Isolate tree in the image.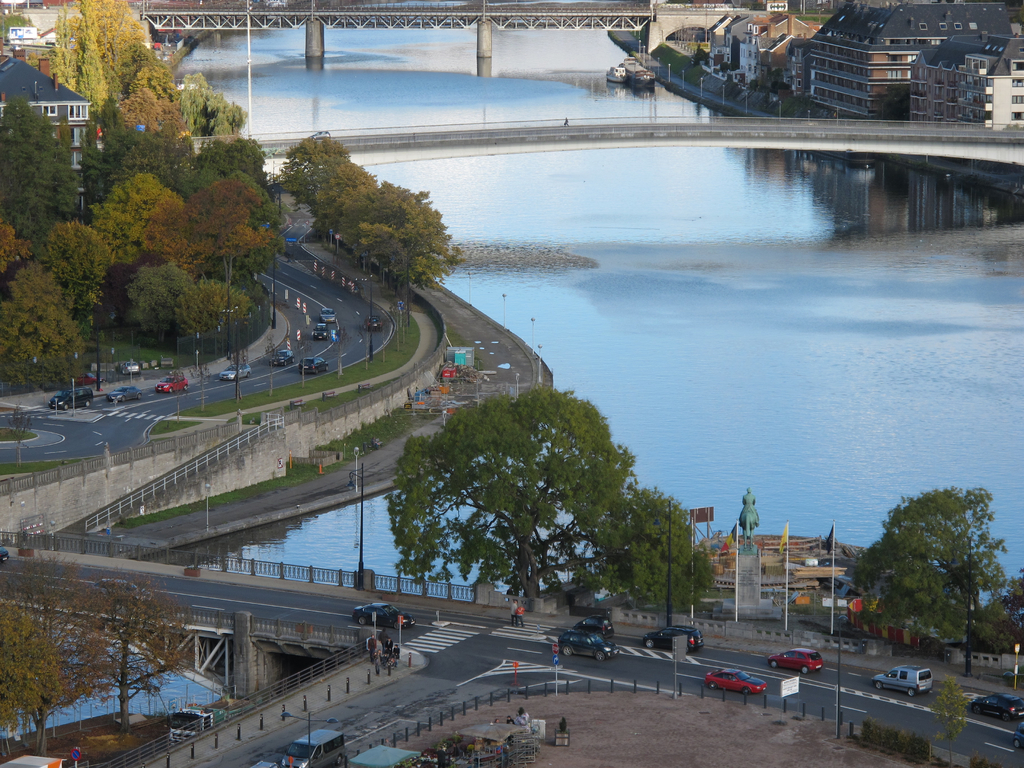
Isolated region: x1=82 y1=574 x2=202 y2=718.
